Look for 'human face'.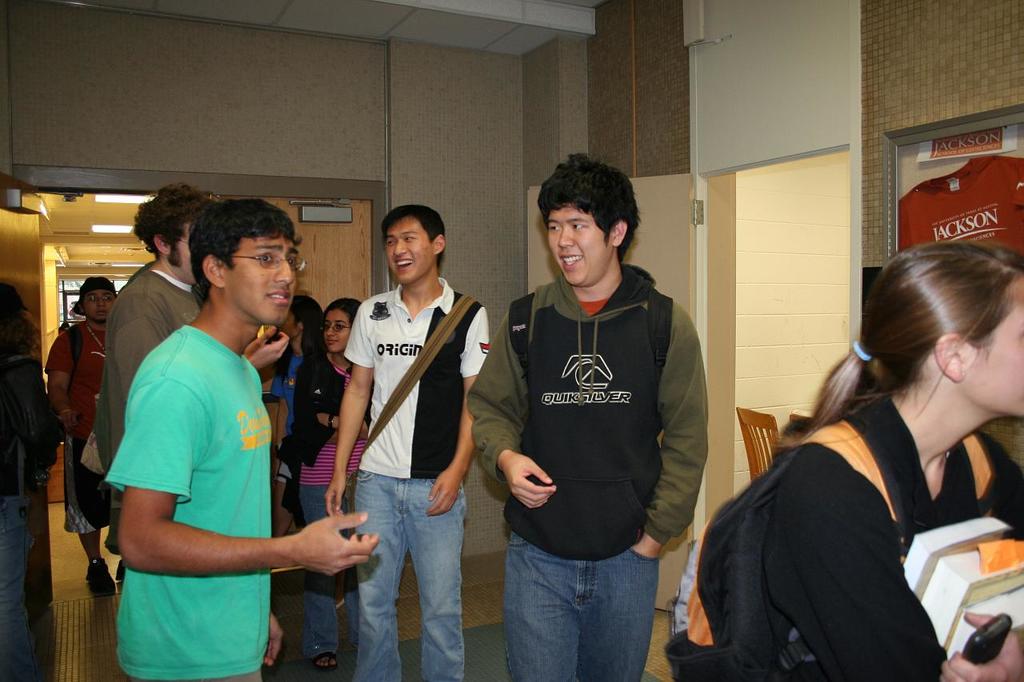
Found: <bbox>84, 290, 113, 325</bbox>.
